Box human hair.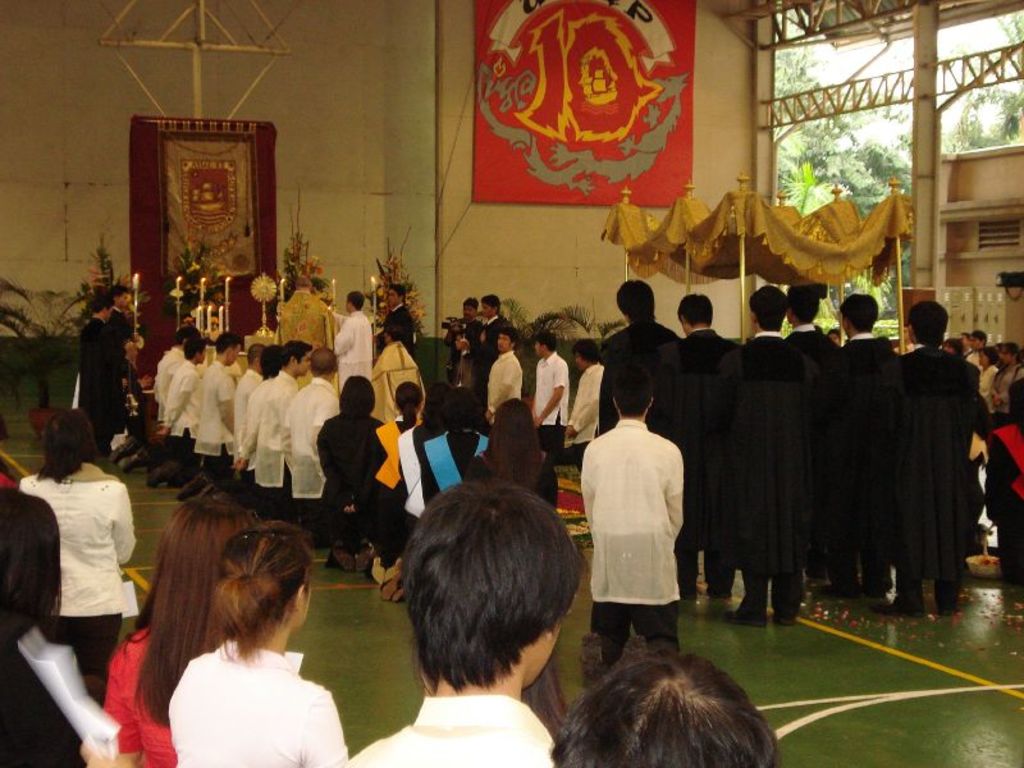
crop(385, 320, 402, 339).
